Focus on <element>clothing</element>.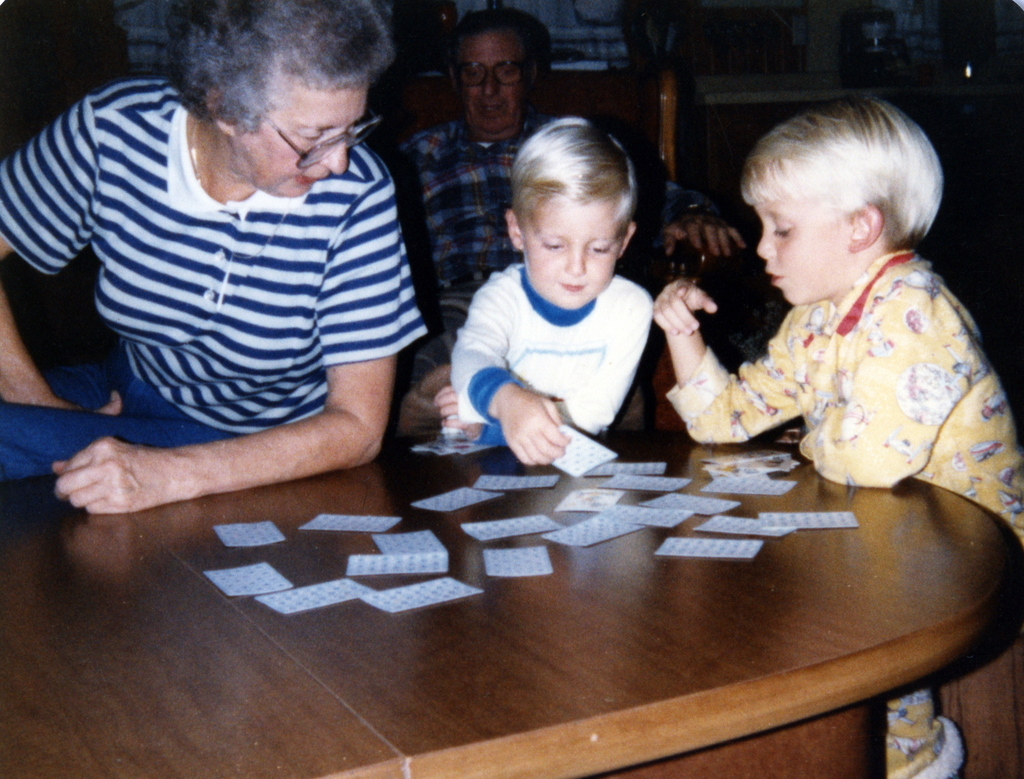
Focused at bbox(664, 242, 1023, 775).
